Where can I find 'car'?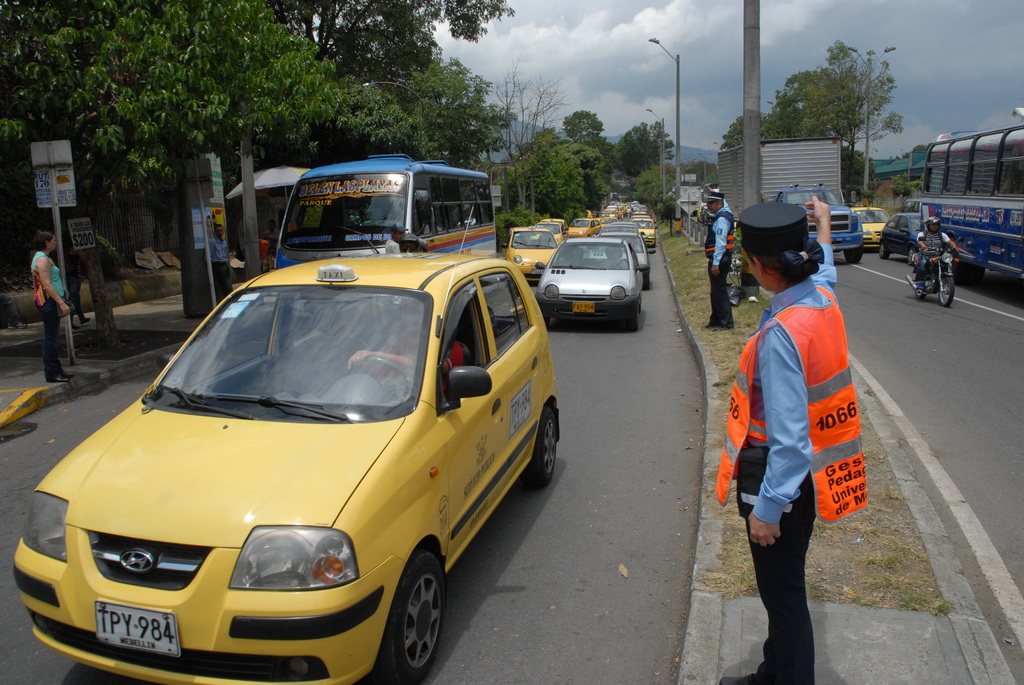
You can find it at bbox=(10, 207, 561, 684).
